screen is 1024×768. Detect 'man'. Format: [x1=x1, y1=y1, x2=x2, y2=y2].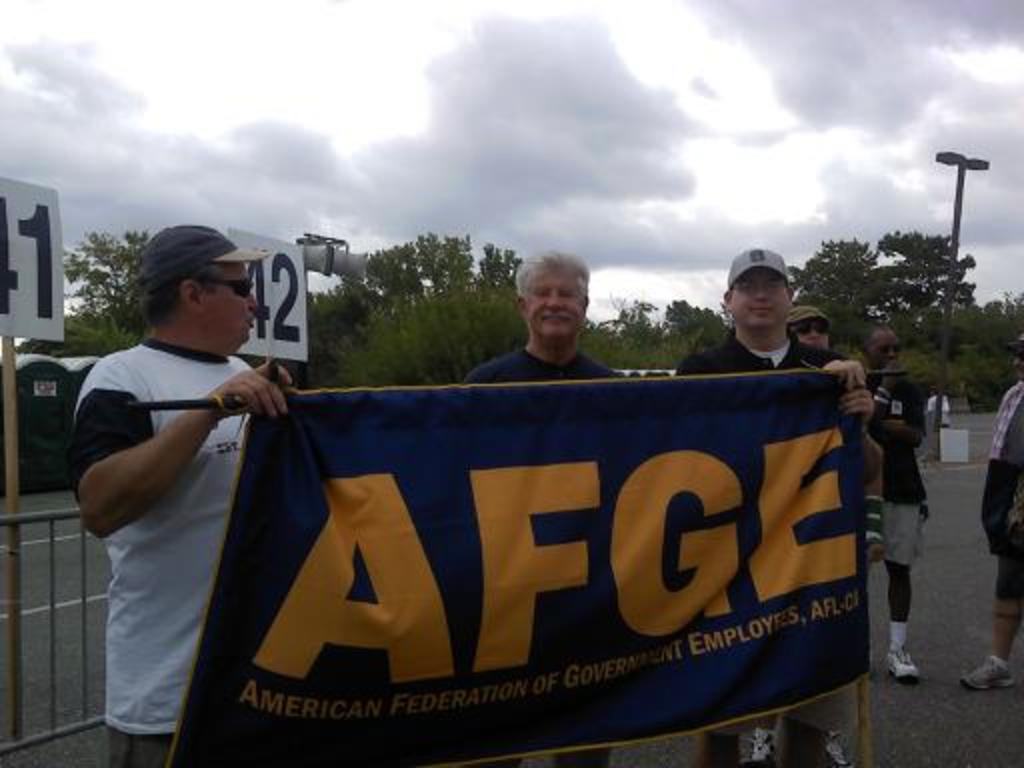
[x1=858, y1=324, x2=942, y2=700].
